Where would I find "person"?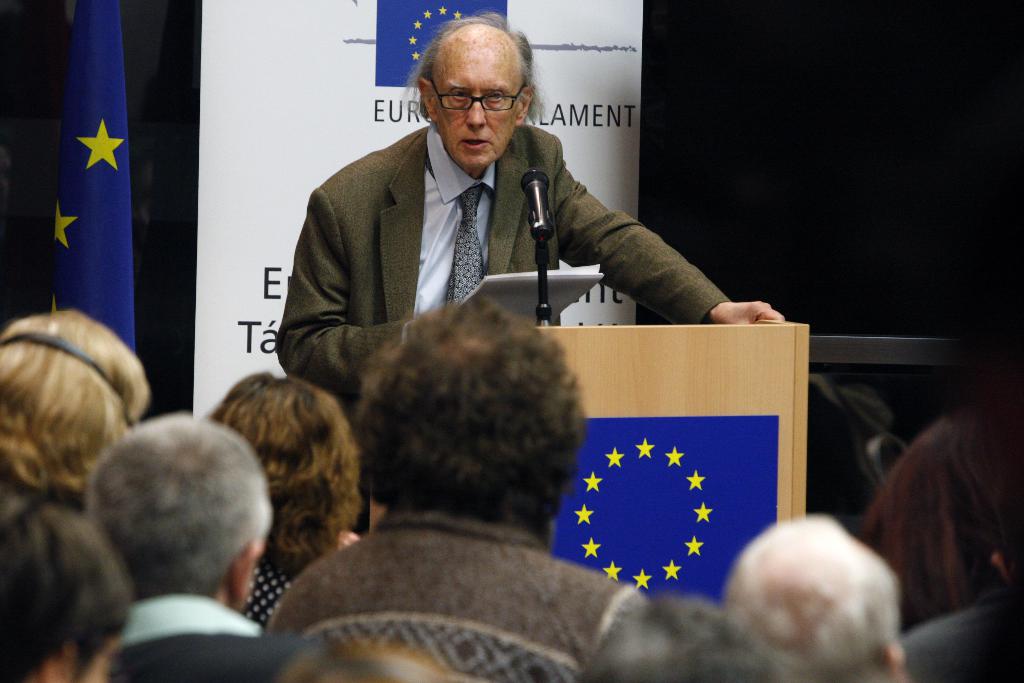
At 205 373 369 625.
